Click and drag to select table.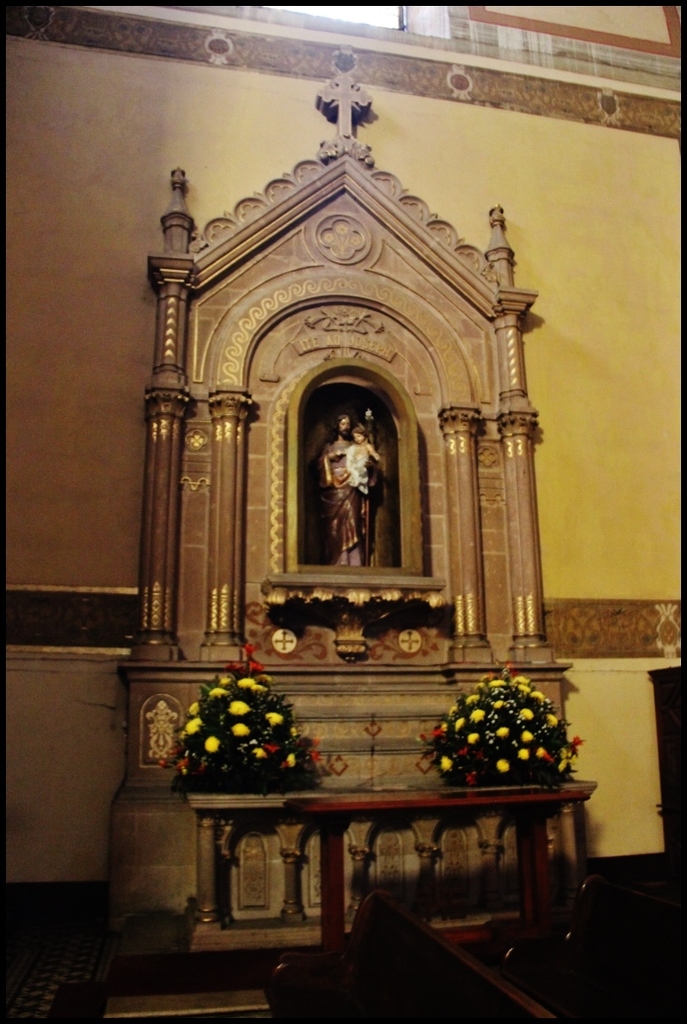
Selection: BBox(281, 787, 587, 955).
